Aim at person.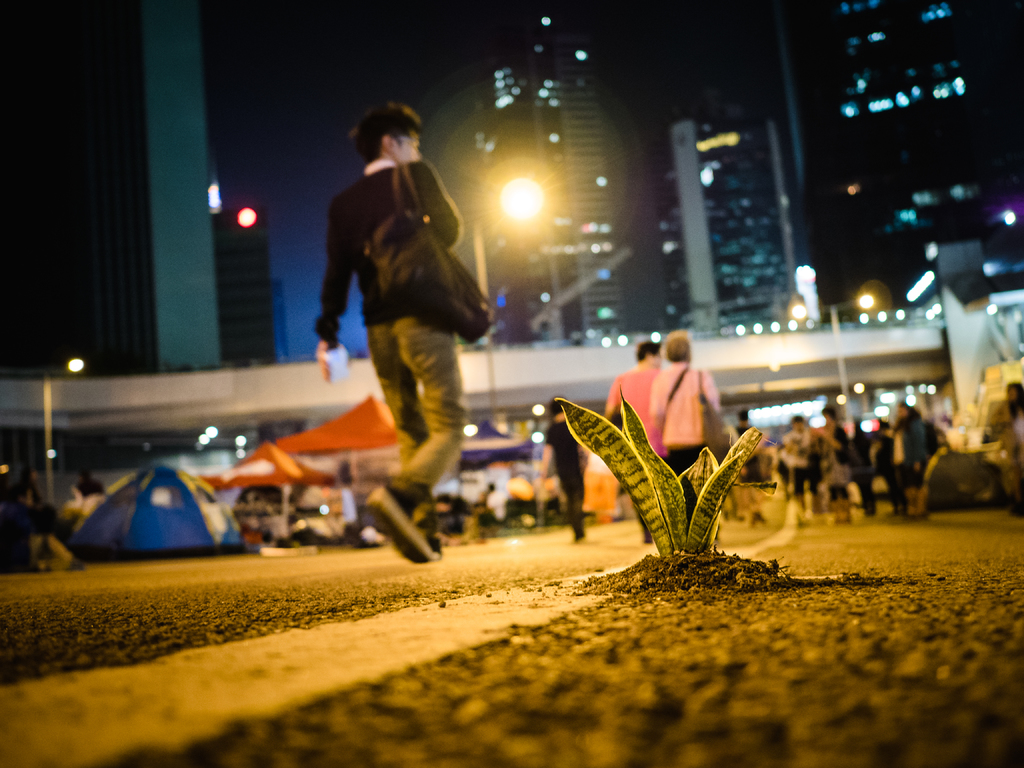
Aimed at locate(816, 404, 876, 517).
